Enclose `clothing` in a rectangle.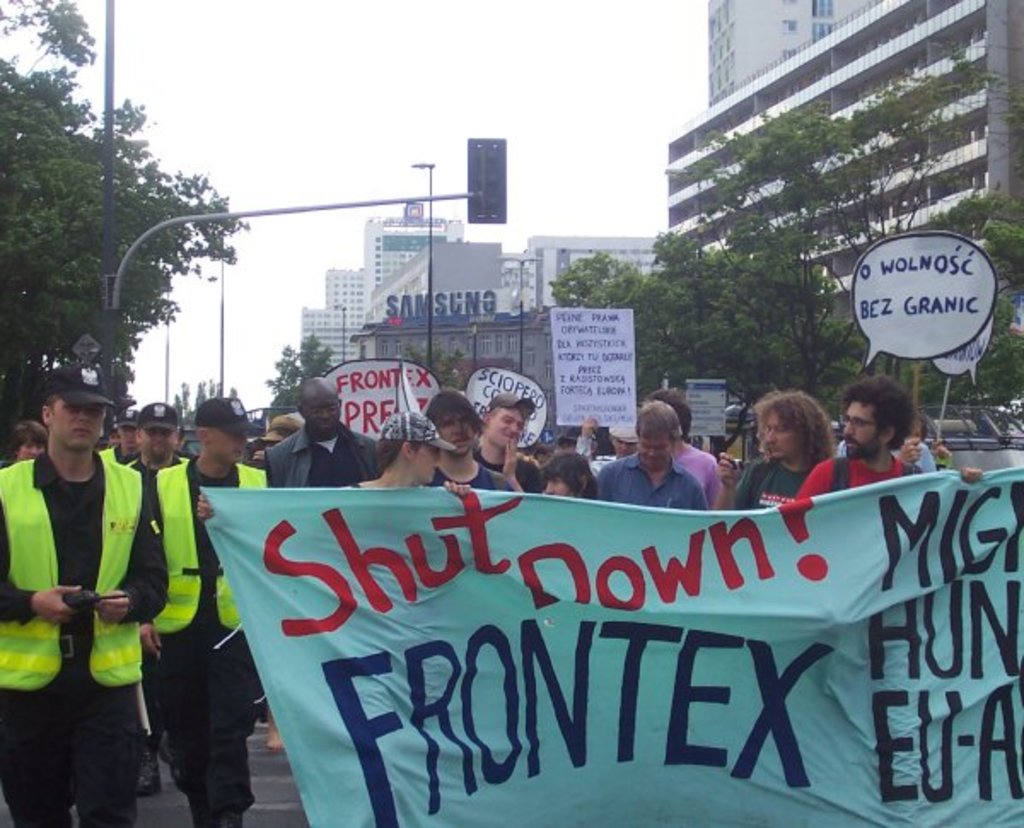
bbox=[596, 451, 707, 509].
